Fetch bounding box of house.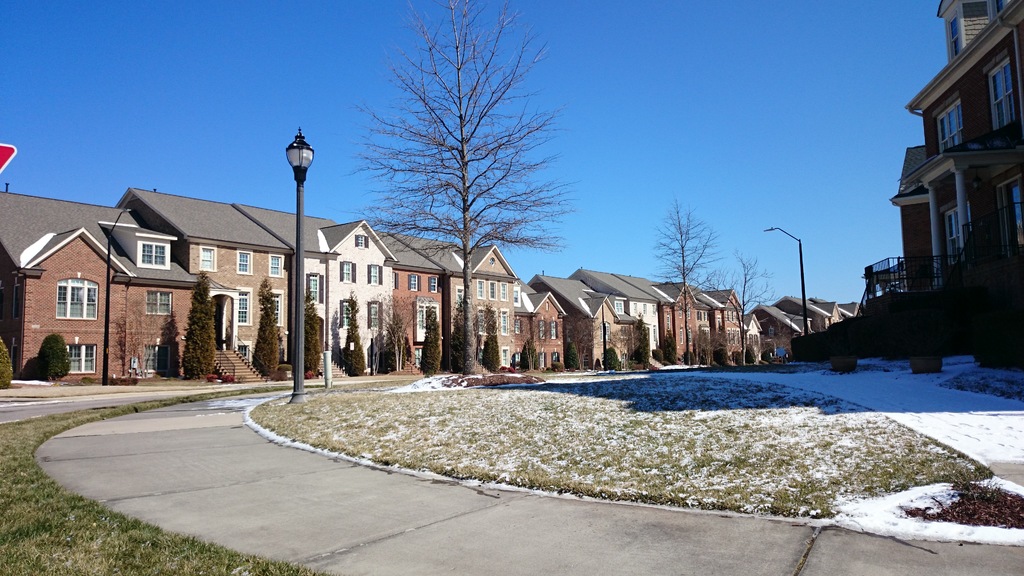
Bbox: (x1=752, y1=300, x2=798, y2=358).
